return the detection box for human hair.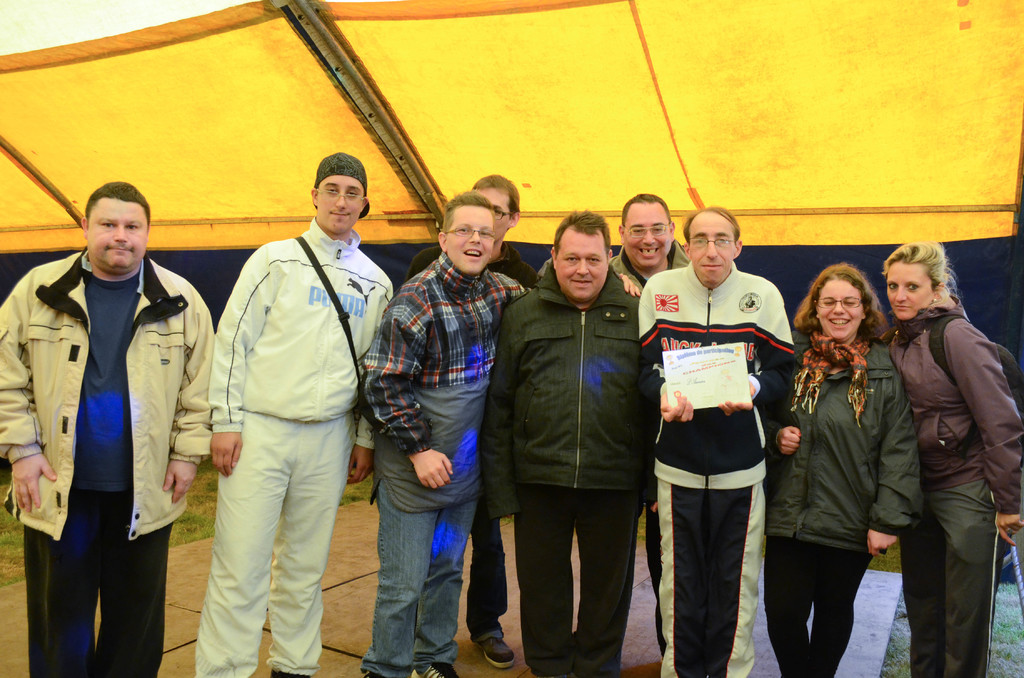
bbox=[810, 267, 885, 356].
